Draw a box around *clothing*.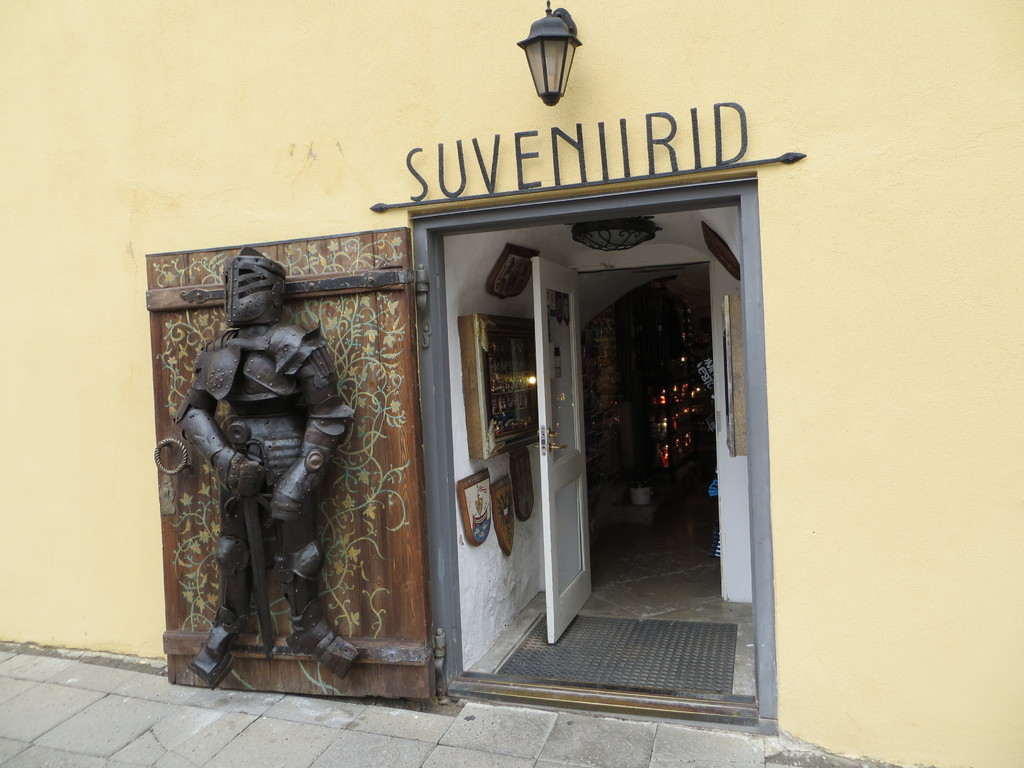
(x1=145, y1=263, x2=393, y2=681).
